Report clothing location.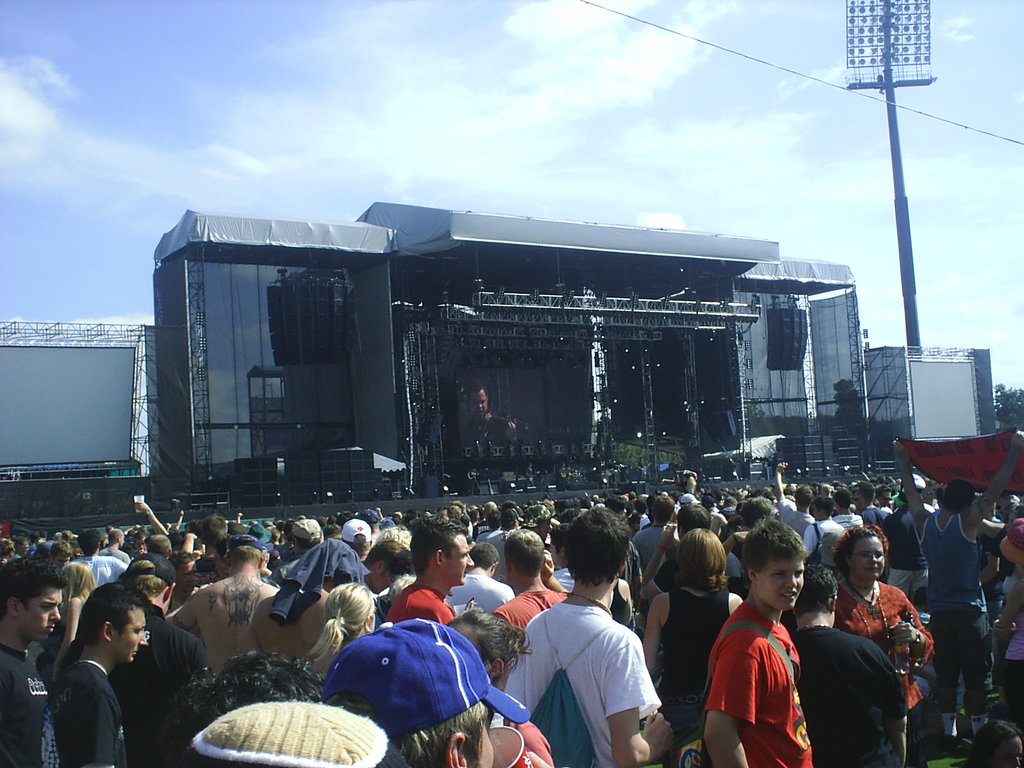
Report: box=[836, 575, 962, 728].
